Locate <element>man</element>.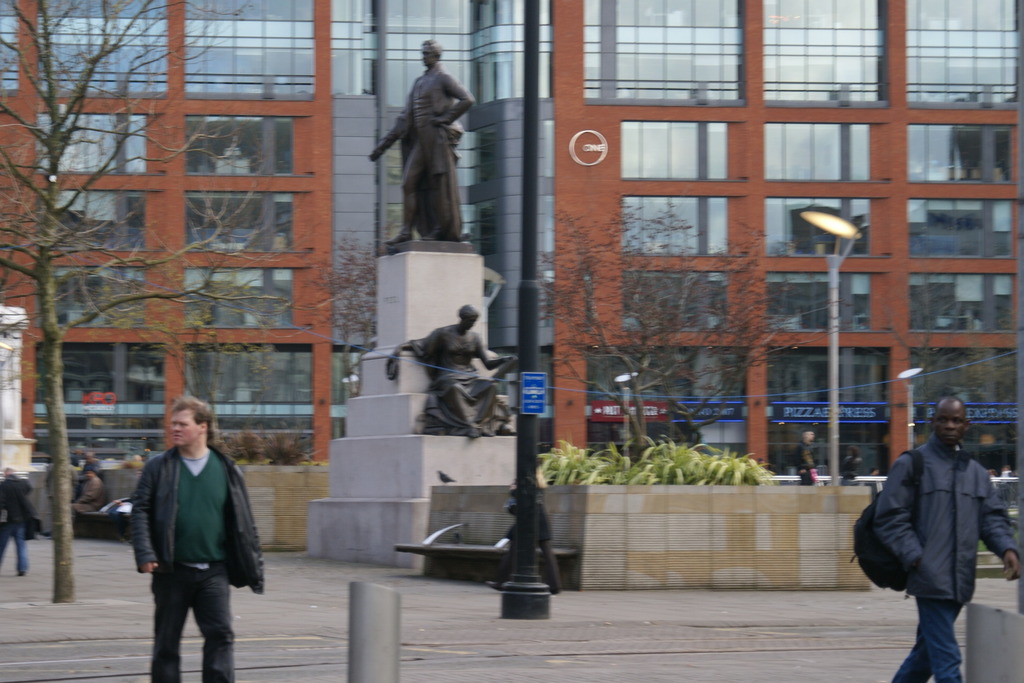
Bounding box: 851,386,1023,682.
